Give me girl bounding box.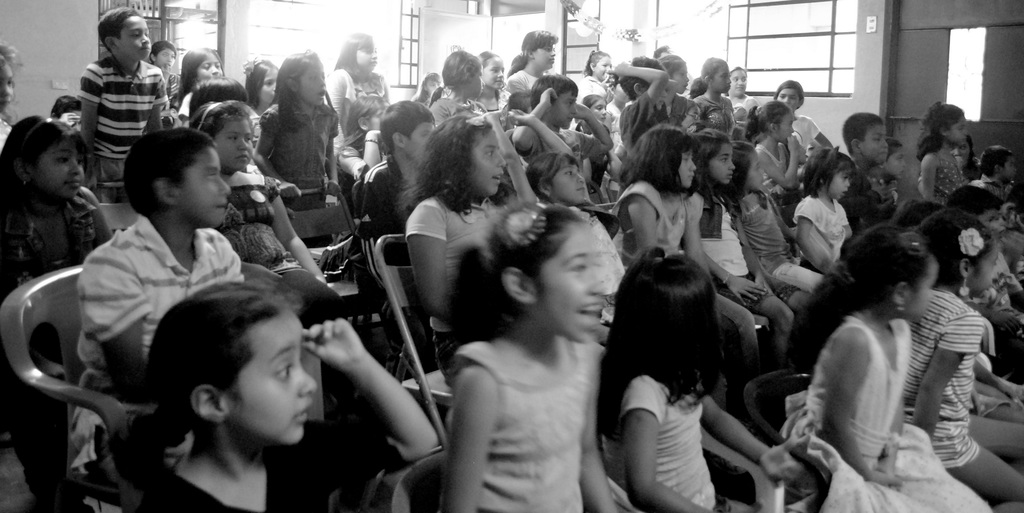
[x1=244, y1=52, x2=297, y2=117].
